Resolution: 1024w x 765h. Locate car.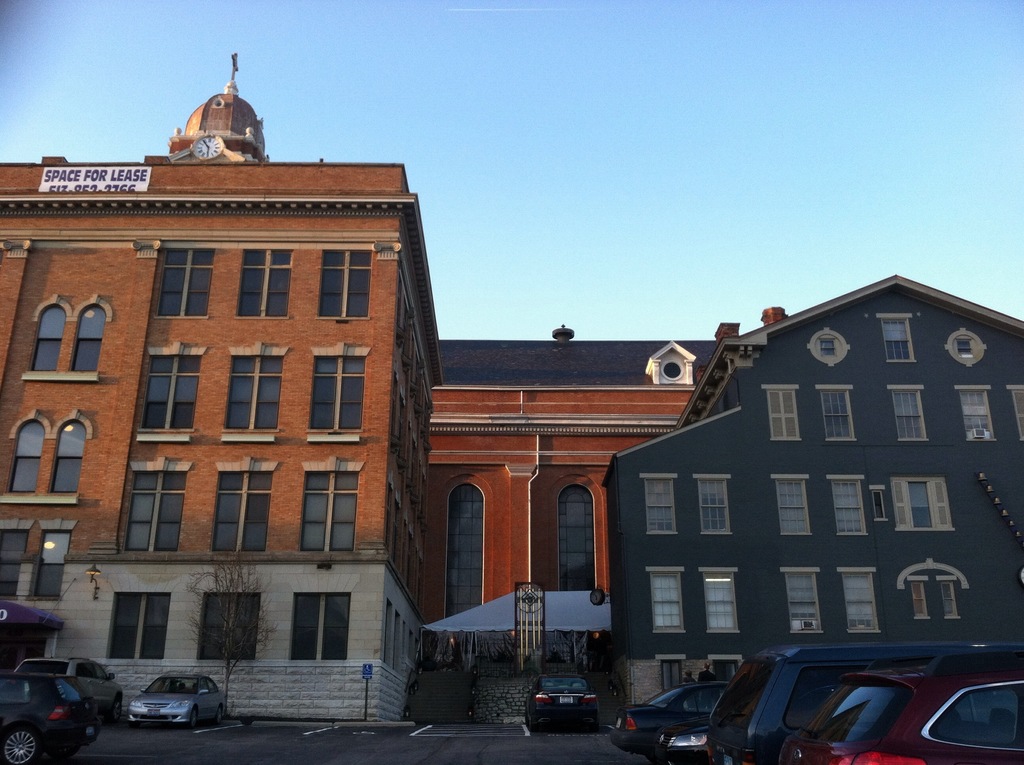
[x1=776, y1=656, x2=1023, y2=763].
